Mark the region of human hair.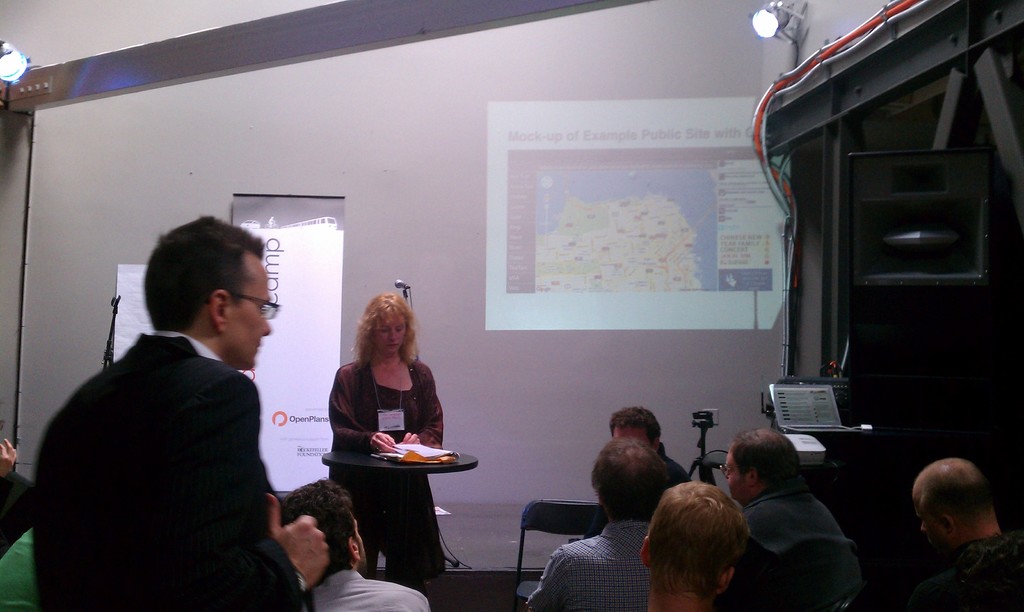
Region: bbox=[726, 424, 805, 489].
